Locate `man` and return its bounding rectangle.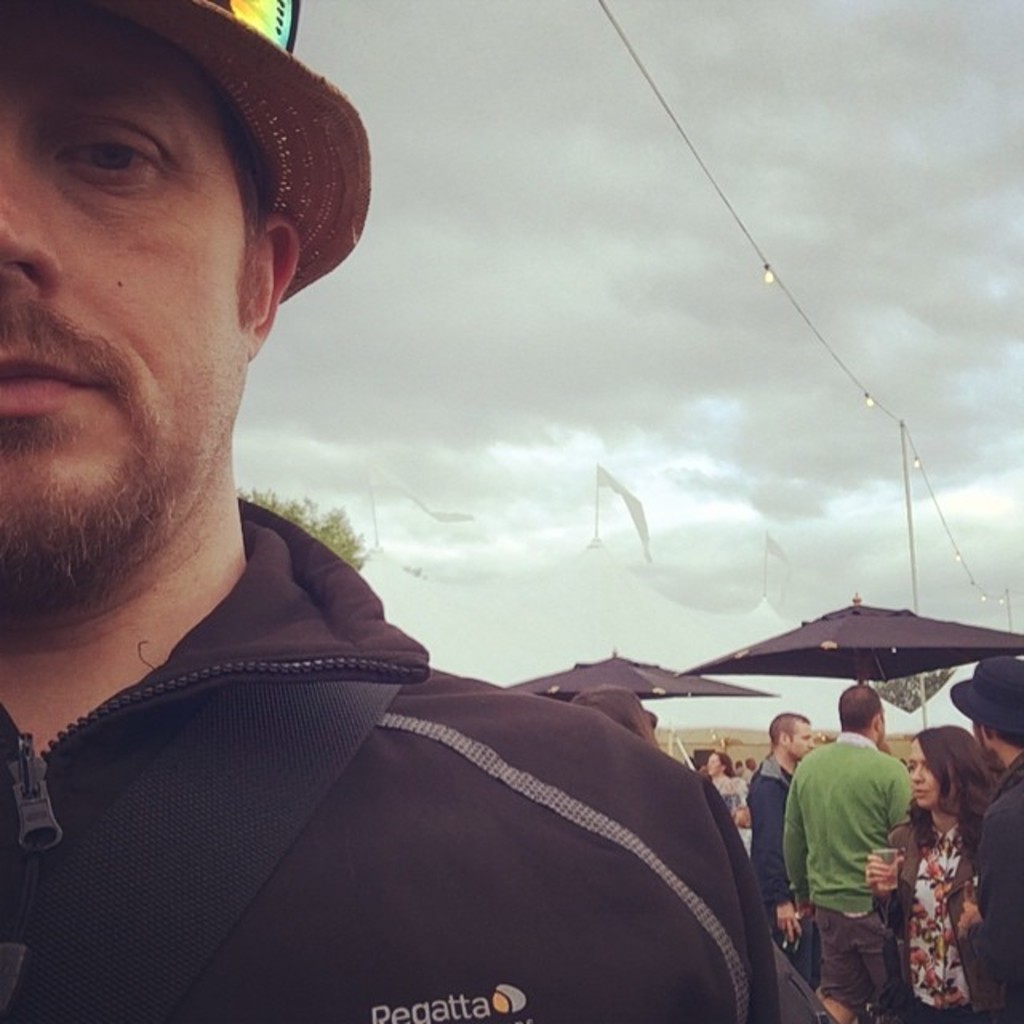
0,0,778,1022.
